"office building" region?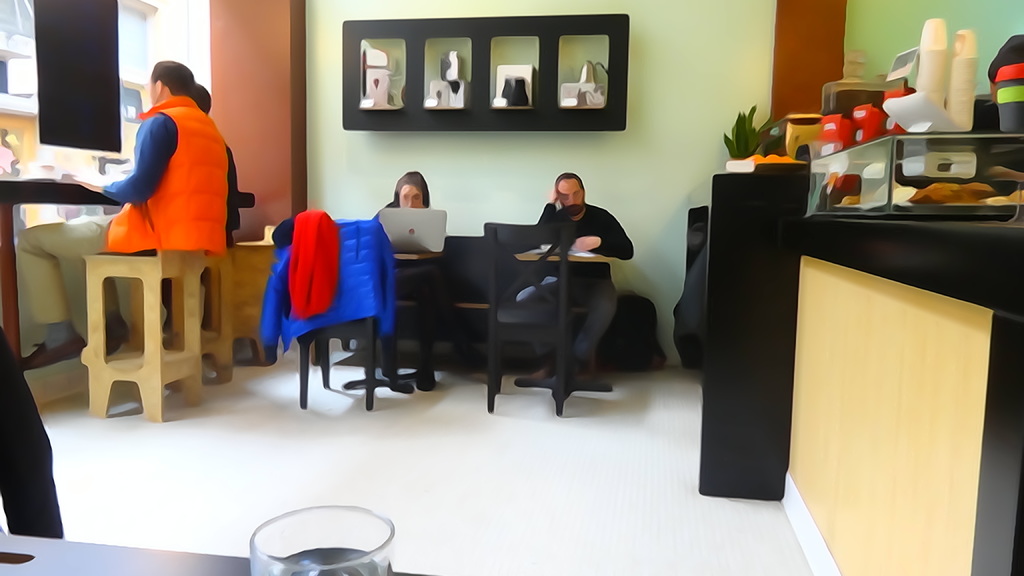
x1=0, y1=6, x2=826, y2=499
